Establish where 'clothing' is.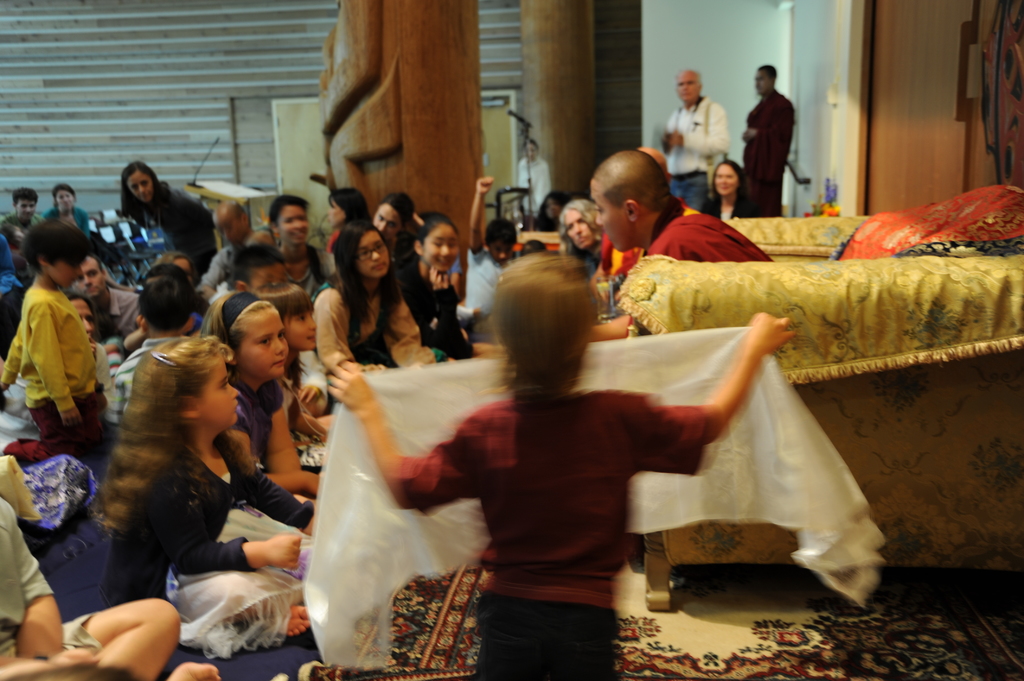
Established at <box>726,83,794,216</box>.
